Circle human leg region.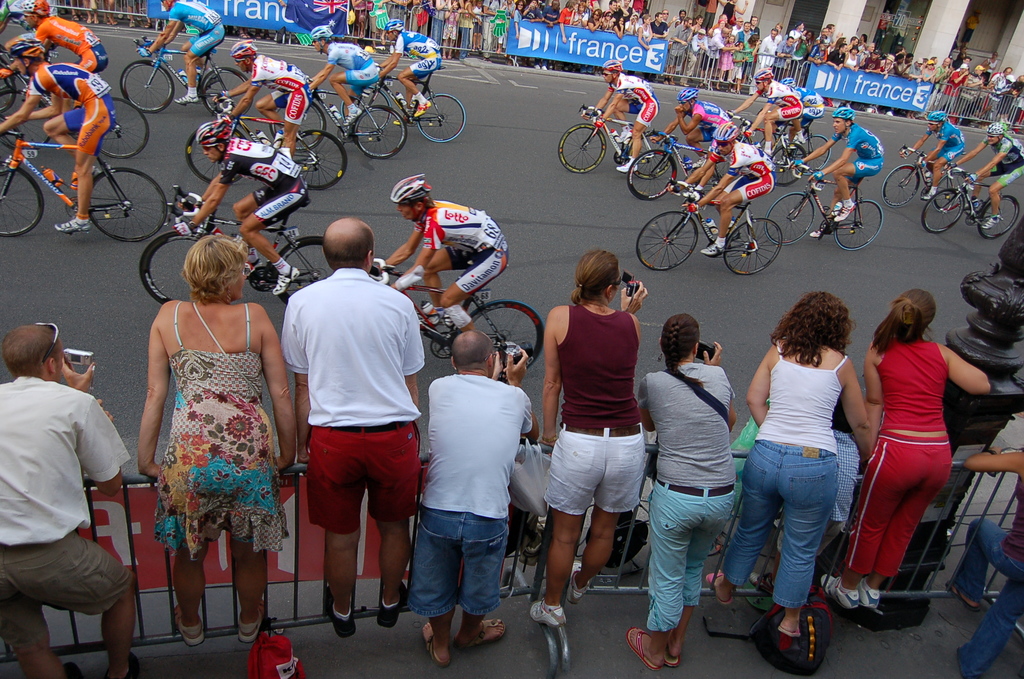
Region: box=[25, 528, 129, 678].
